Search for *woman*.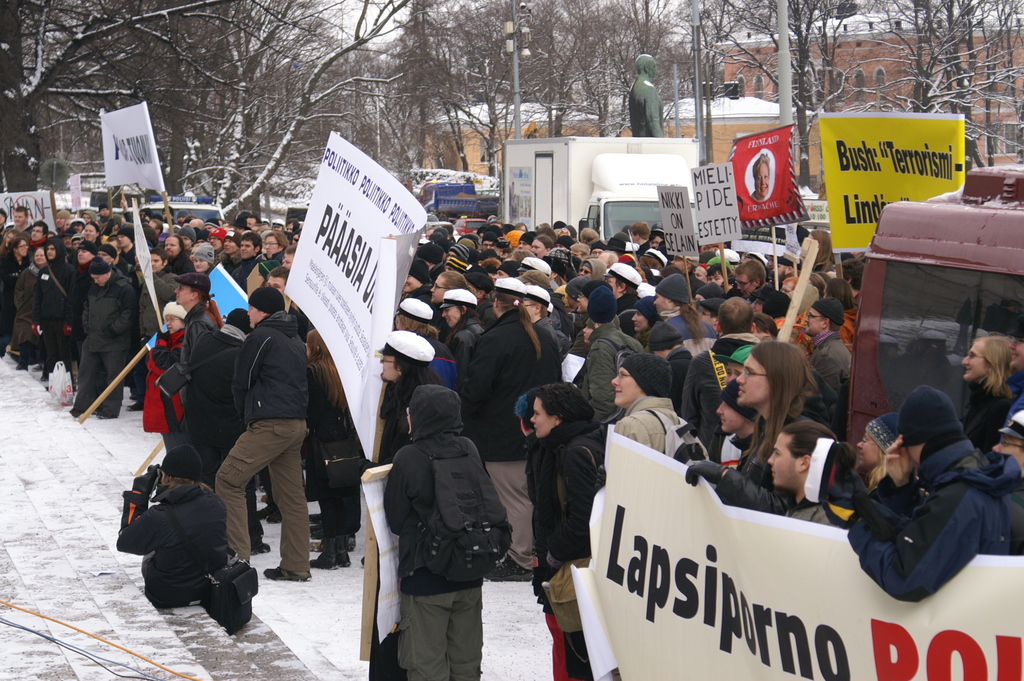
Found at l=670, t=329, r=813, b=523.
